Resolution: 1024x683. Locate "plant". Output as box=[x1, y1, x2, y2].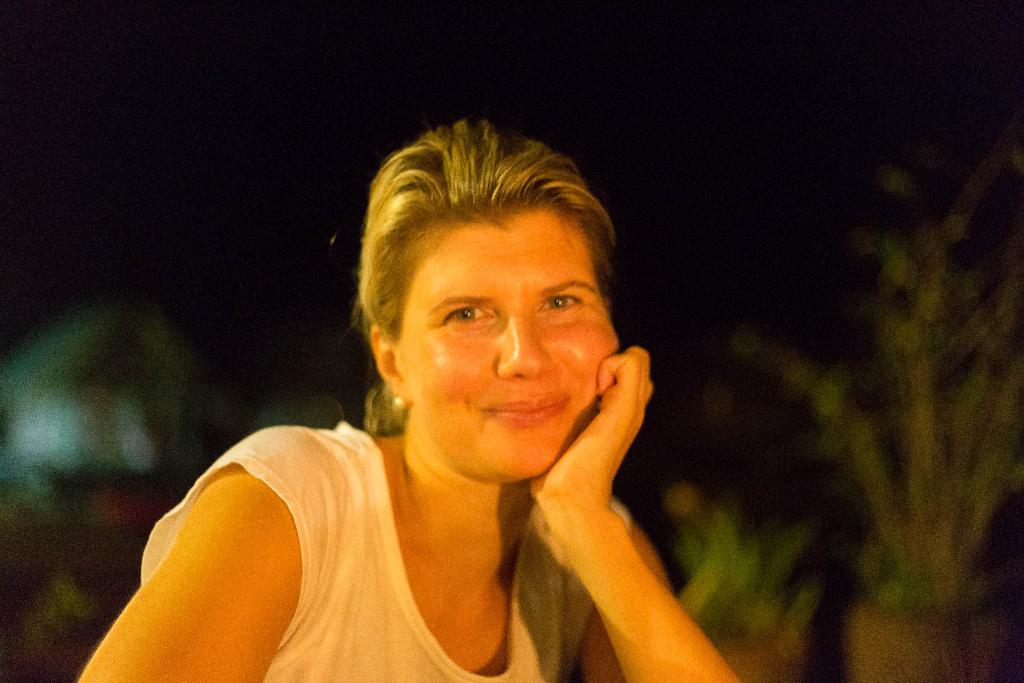
box=[807, 138, 1008, 648].
